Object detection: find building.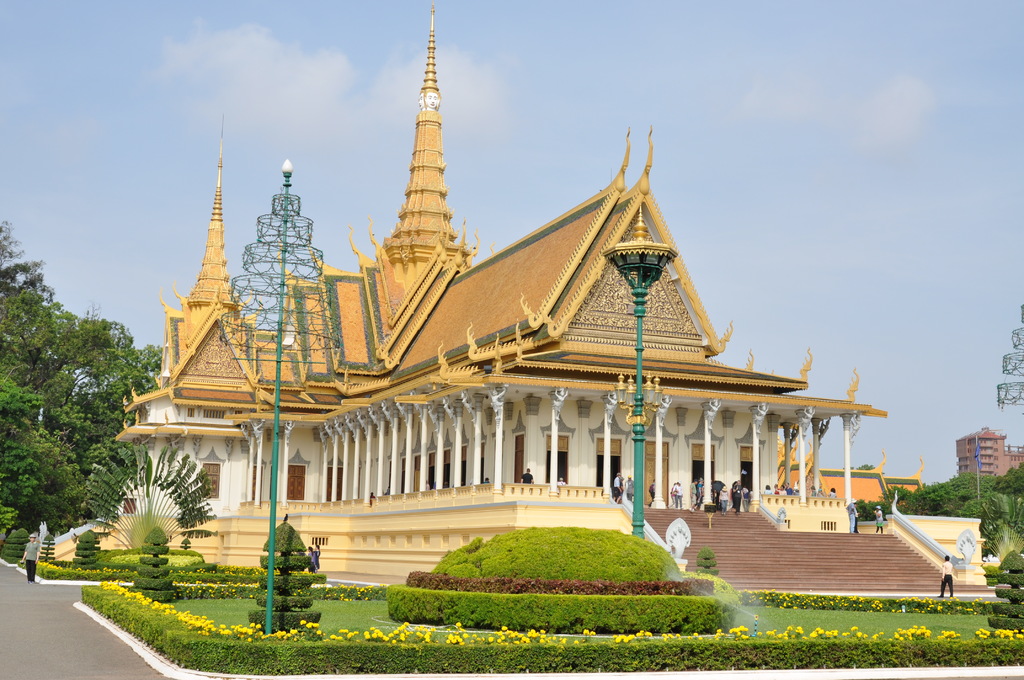
(x1=956, y1=426, x2=1023, y2=477).
